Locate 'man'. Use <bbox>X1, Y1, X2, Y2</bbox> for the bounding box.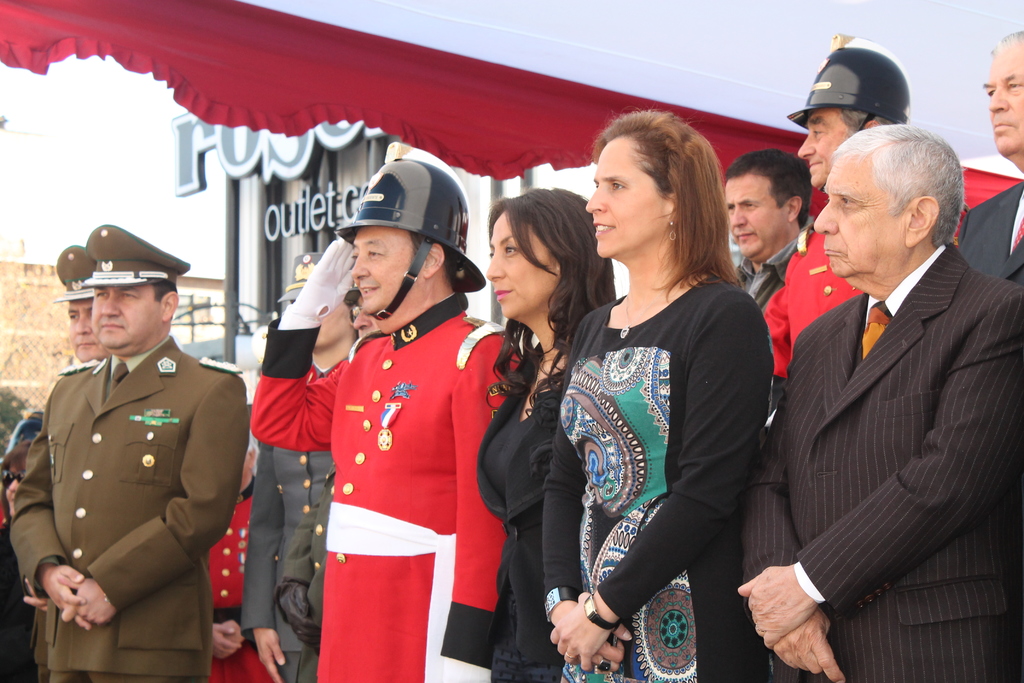
<bbox>4, 218, 250, 682</bbox>.
